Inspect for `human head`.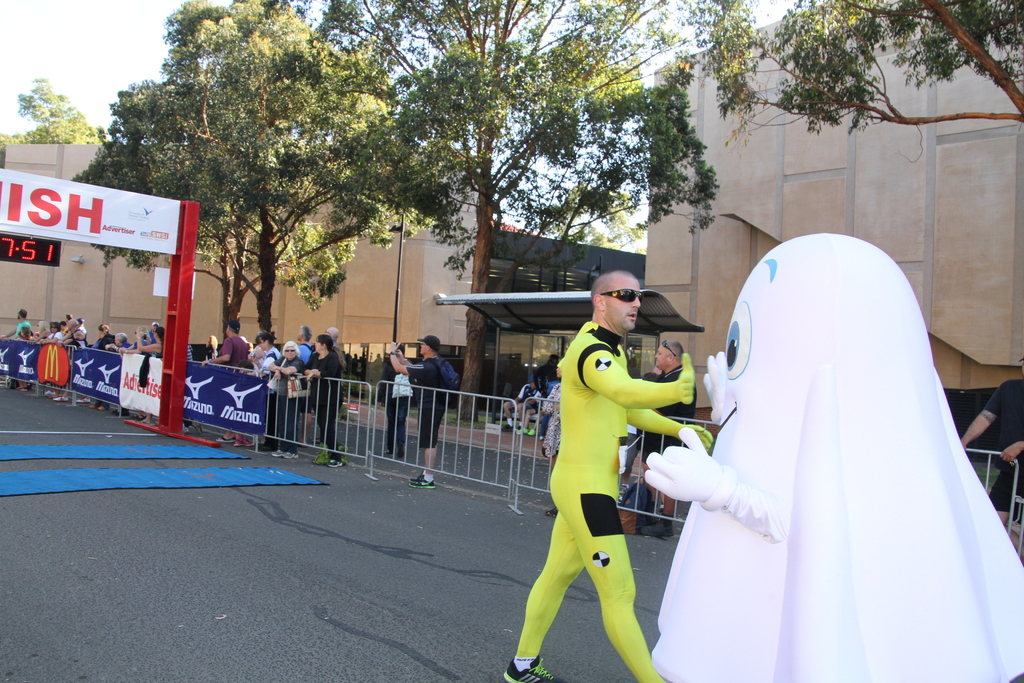
Inspection: [x1=238, y1=359, x2=255, y2=373].
